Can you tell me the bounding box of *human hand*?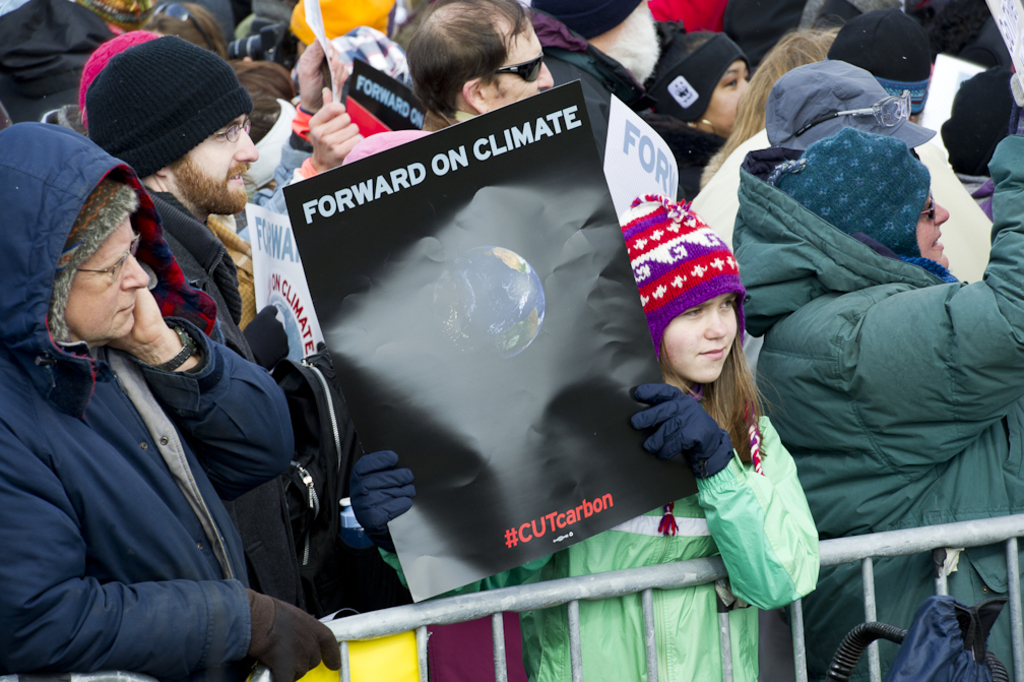
{"left": 629, "top": 379, "right": 739, "bottom": 476}.
